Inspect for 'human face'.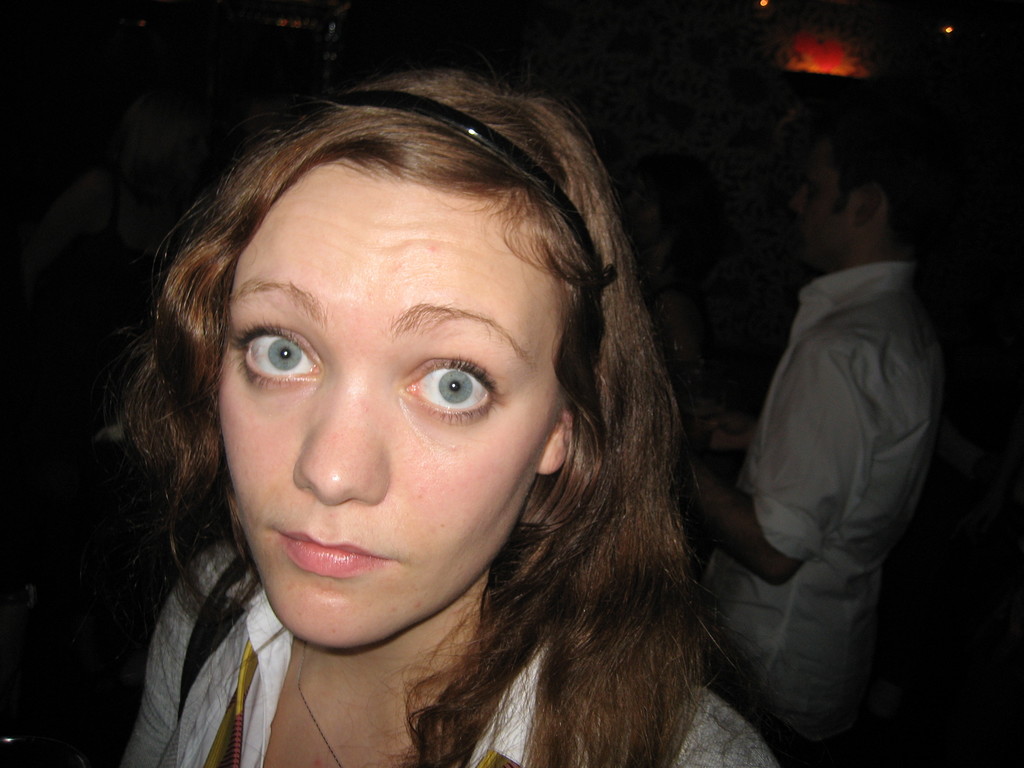
Inspection: <box>781,135,860,264</box>.
